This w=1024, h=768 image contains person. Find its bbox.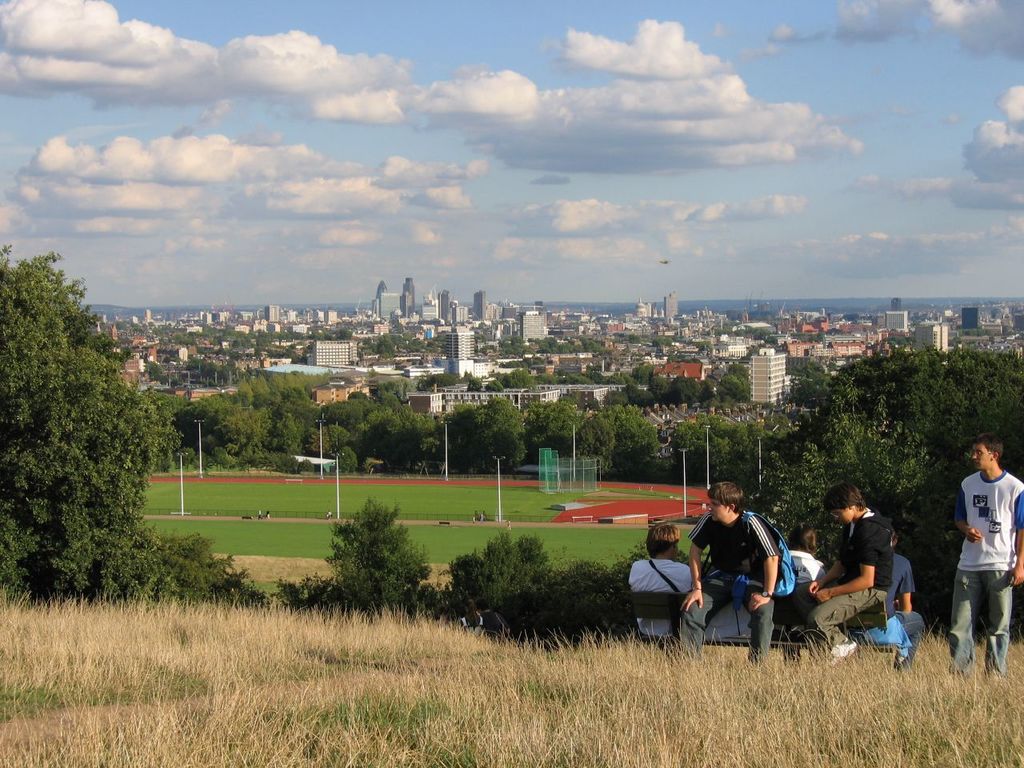
Rect(802, 481, 890, 663).
